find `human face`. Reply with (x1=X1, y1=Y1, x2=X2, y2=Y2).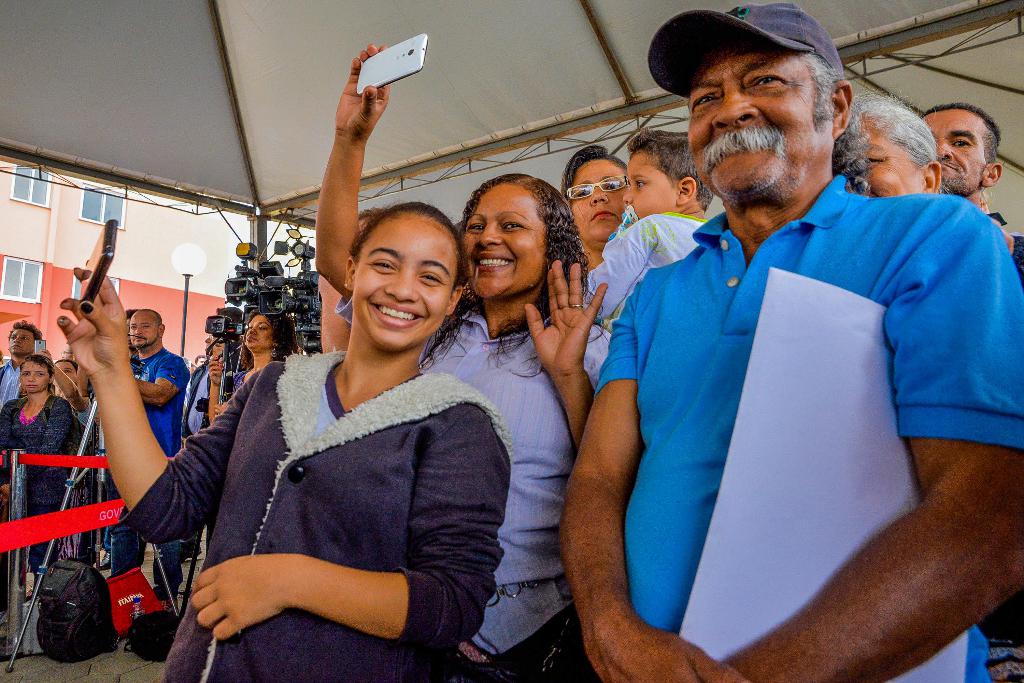
(x1=25, y1=358, x2=51, y2=393).
